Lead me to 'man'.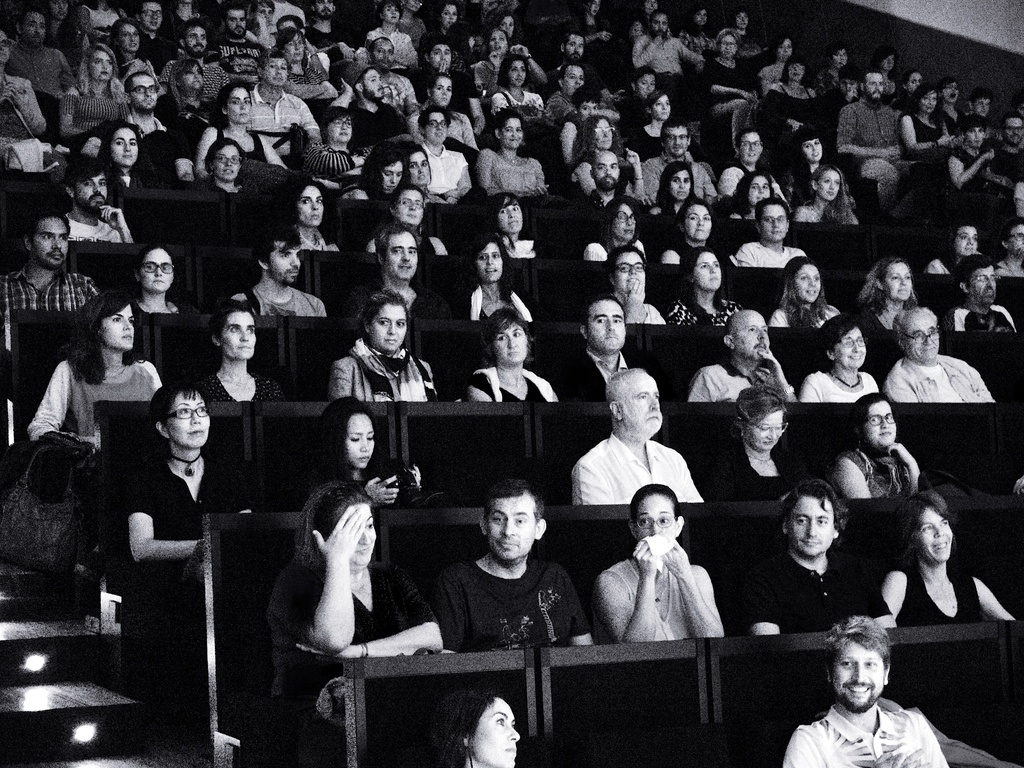
Lead to pyautogui.locateOnScreen(366, 40, 415, 111).
